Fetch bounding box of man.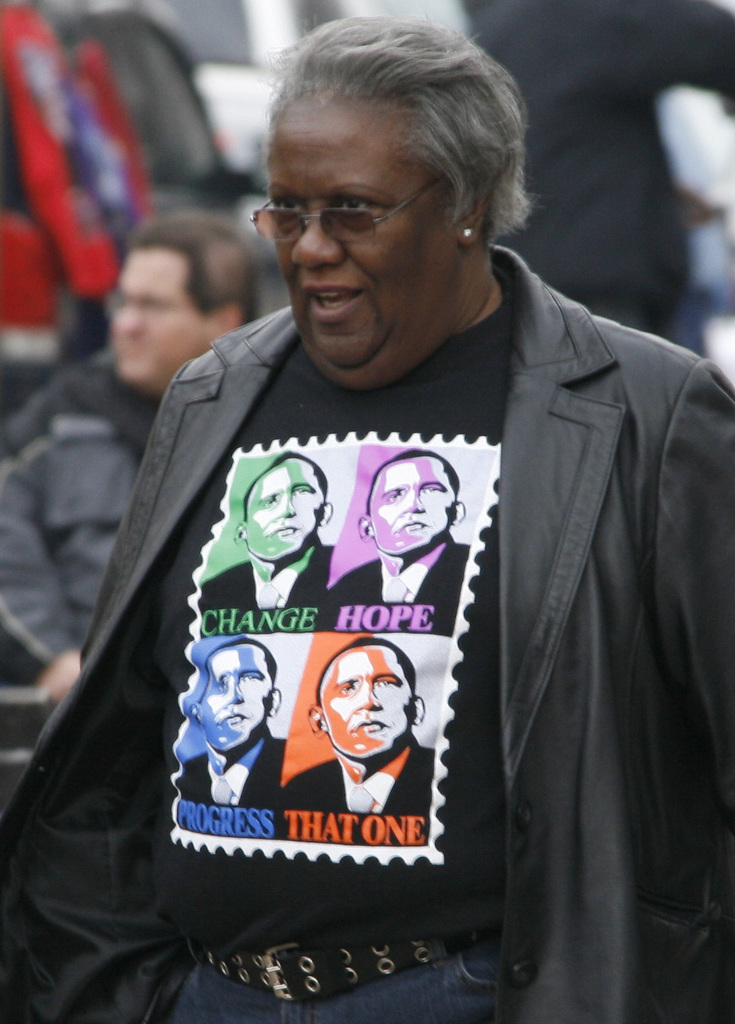
Bbox: bbox=[177, 638, 291, 813].
